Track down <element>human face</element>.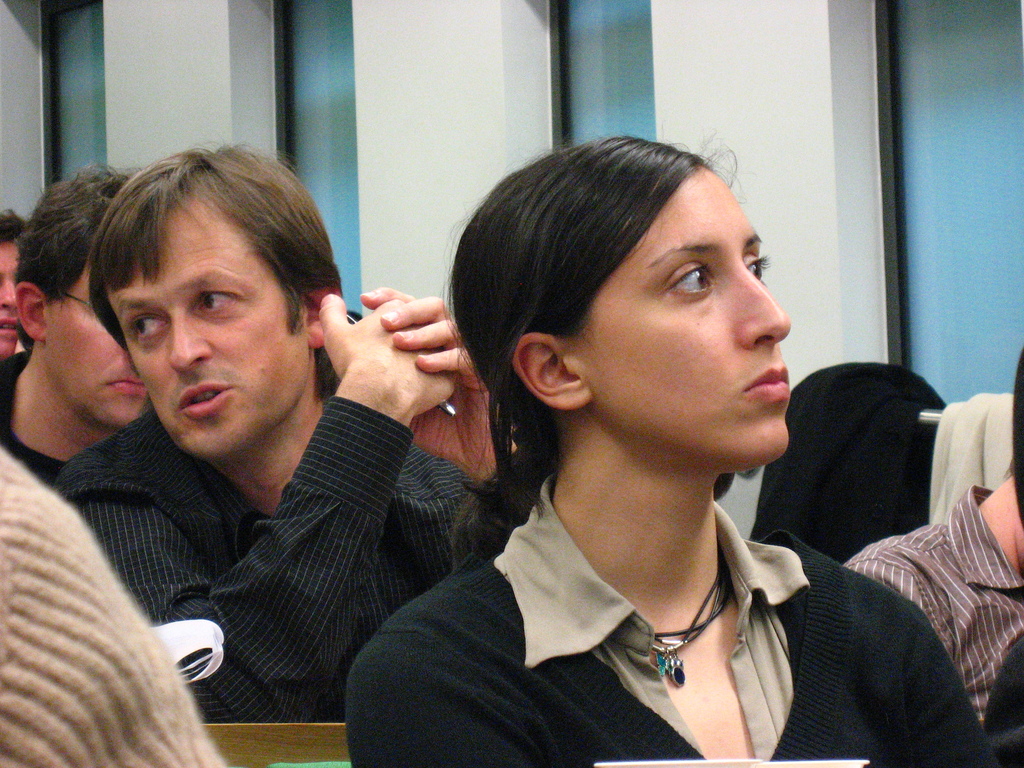
Tracked to x1=584 y1=163 x2=794 y2=463.
